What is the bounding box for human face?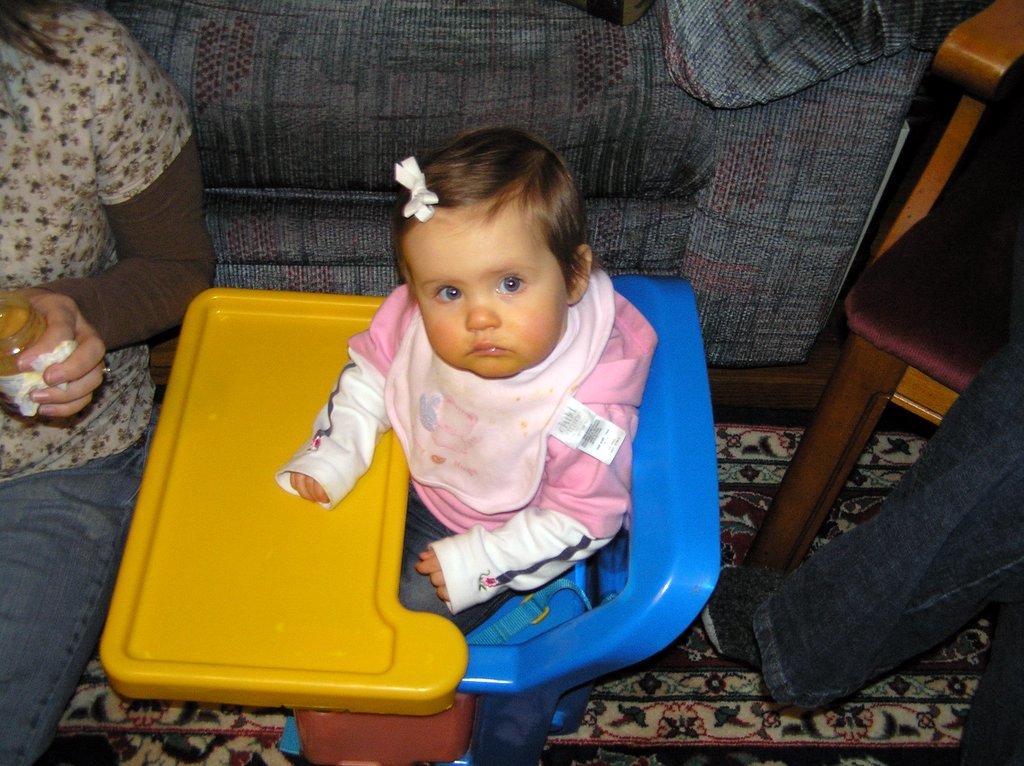
x1=401 y1=217 x2=569 y2=380.
